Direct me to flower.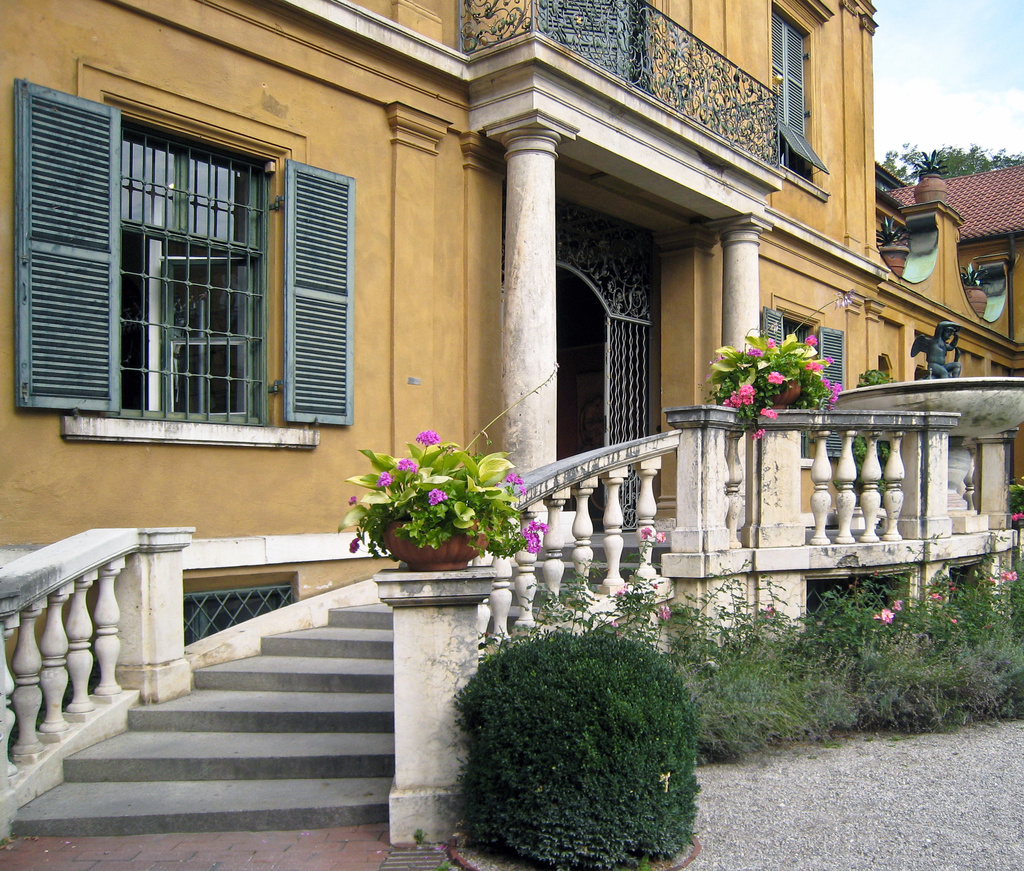
Direction: (left=833, top=380, right=840, bottom=395).
